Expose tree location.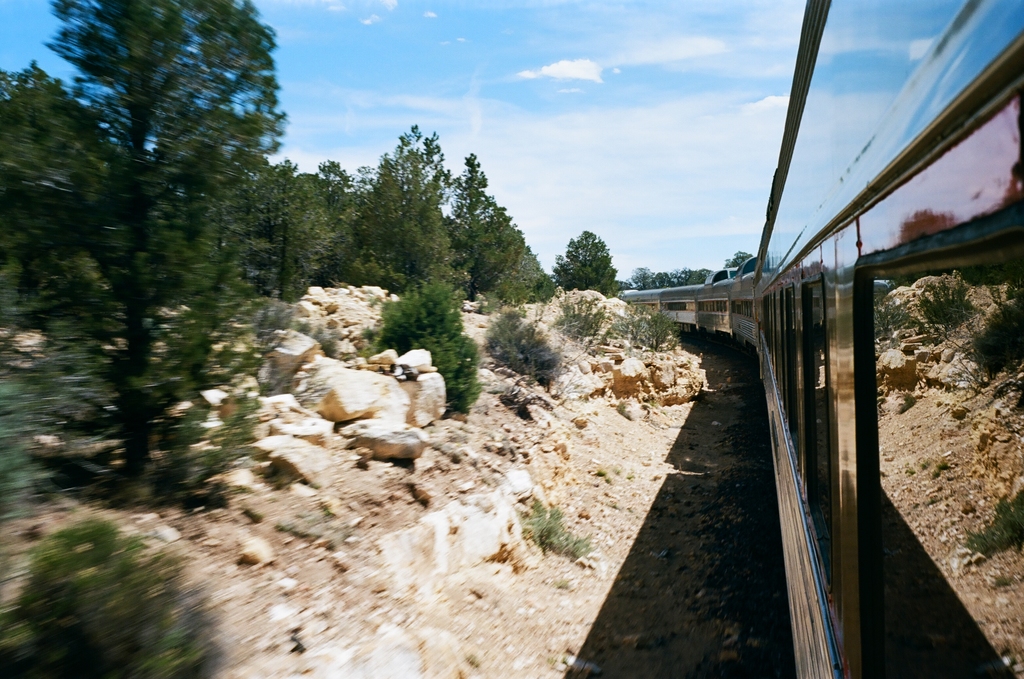
Exposed at bbox=(1, 506, 236, 678).
